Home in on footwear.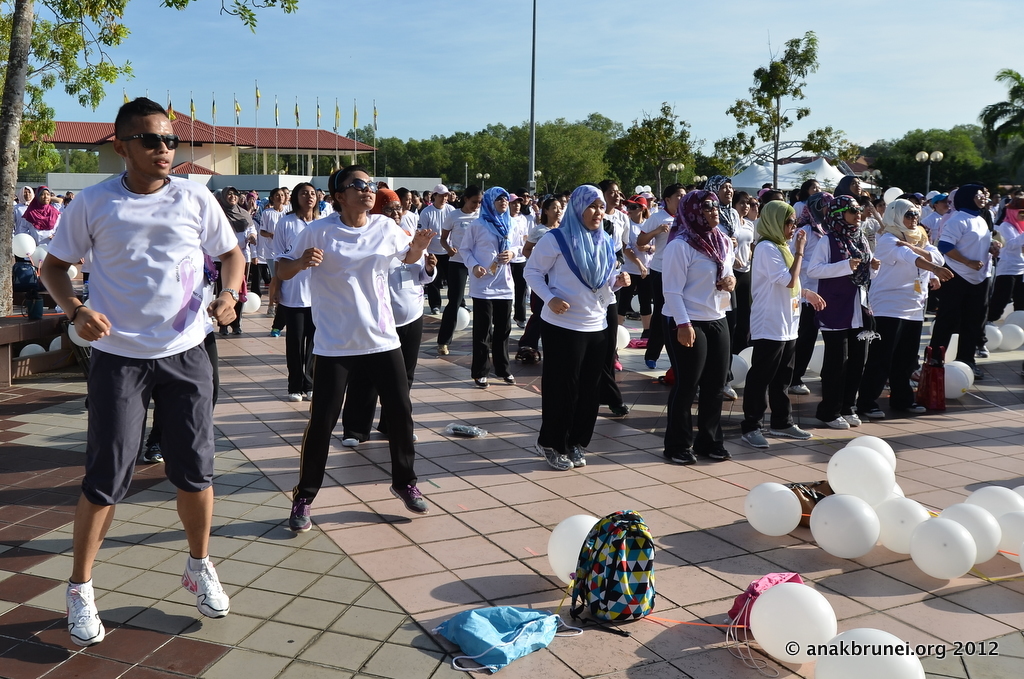
Homed in at {"left": 741, "top": 426, "right": 770, "bottom": 450}.
